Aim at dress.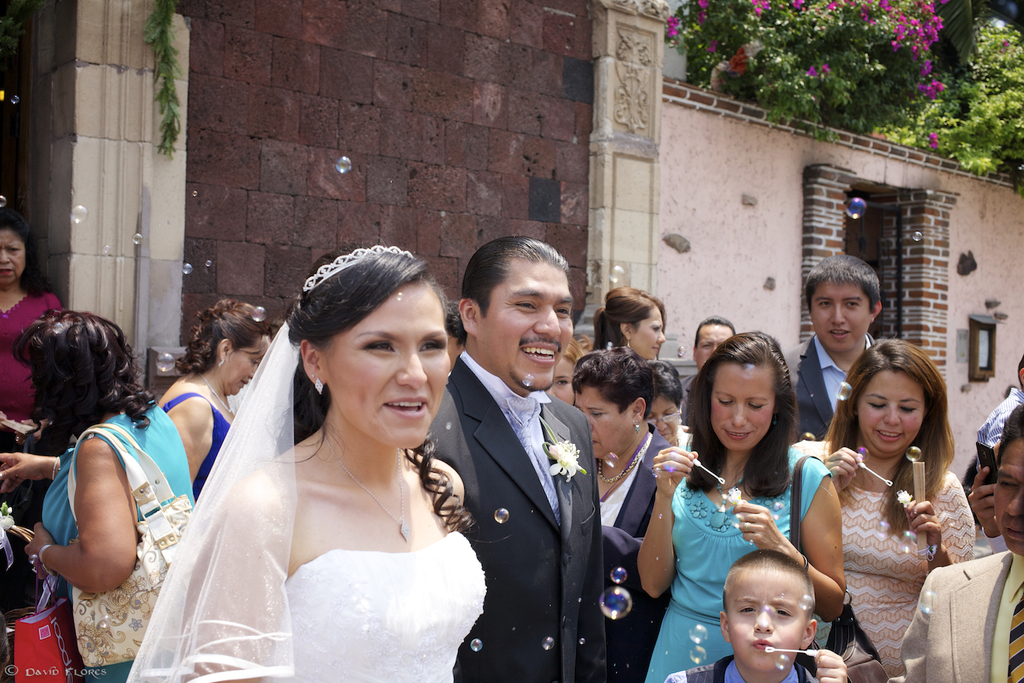
Aimed at [x1=645, y1=442, x2=836, y2=682].
